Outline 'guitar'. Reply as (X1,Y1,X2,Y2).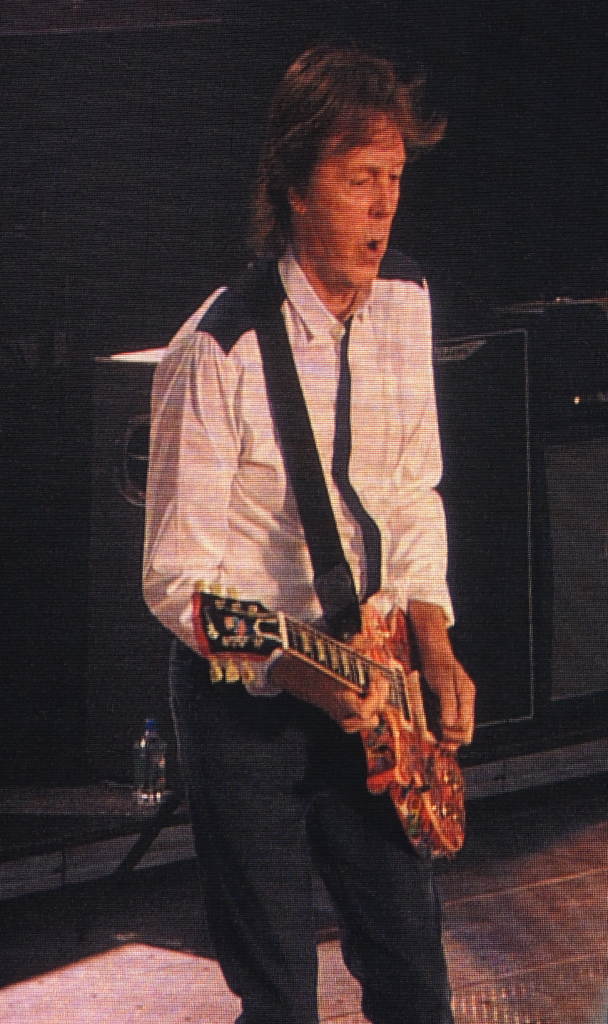
(166,568,498,839).
